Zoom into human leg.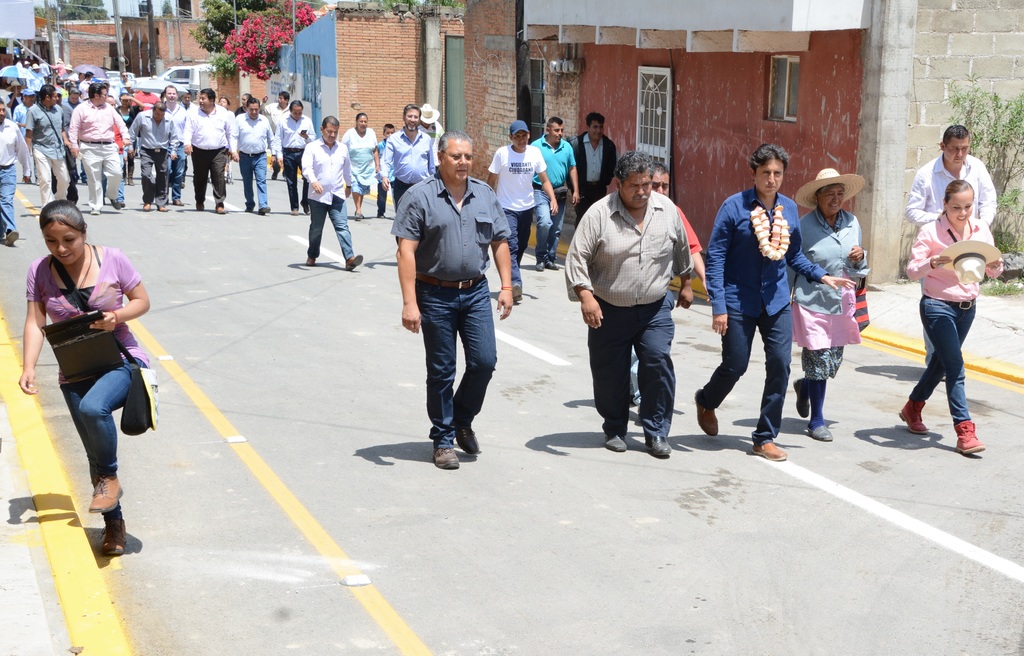
Zoom target: [0,165,17,248].
